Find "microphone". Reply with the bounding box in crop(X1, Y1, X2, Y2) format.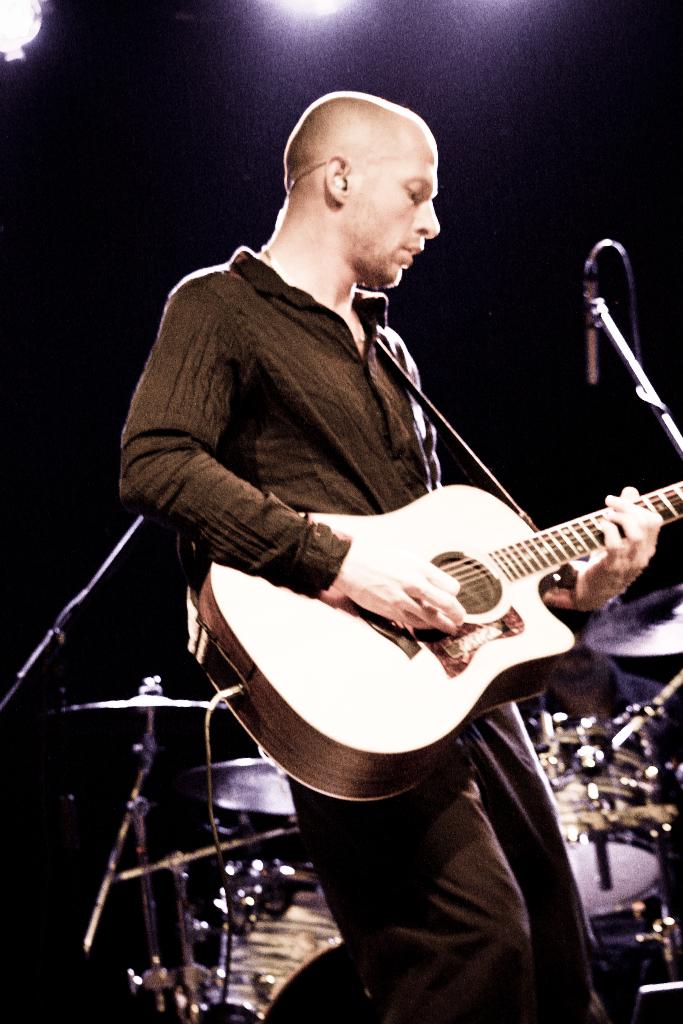
crop(583, 262, 595, 381).
